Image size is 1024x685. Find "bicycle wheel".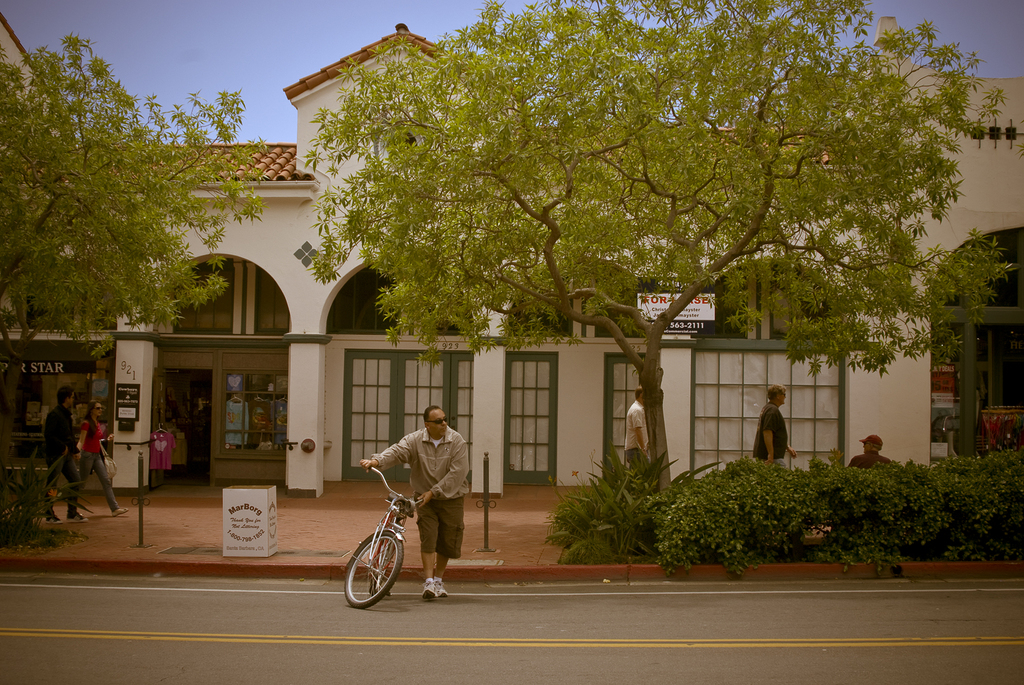
(371,512,412,604).
